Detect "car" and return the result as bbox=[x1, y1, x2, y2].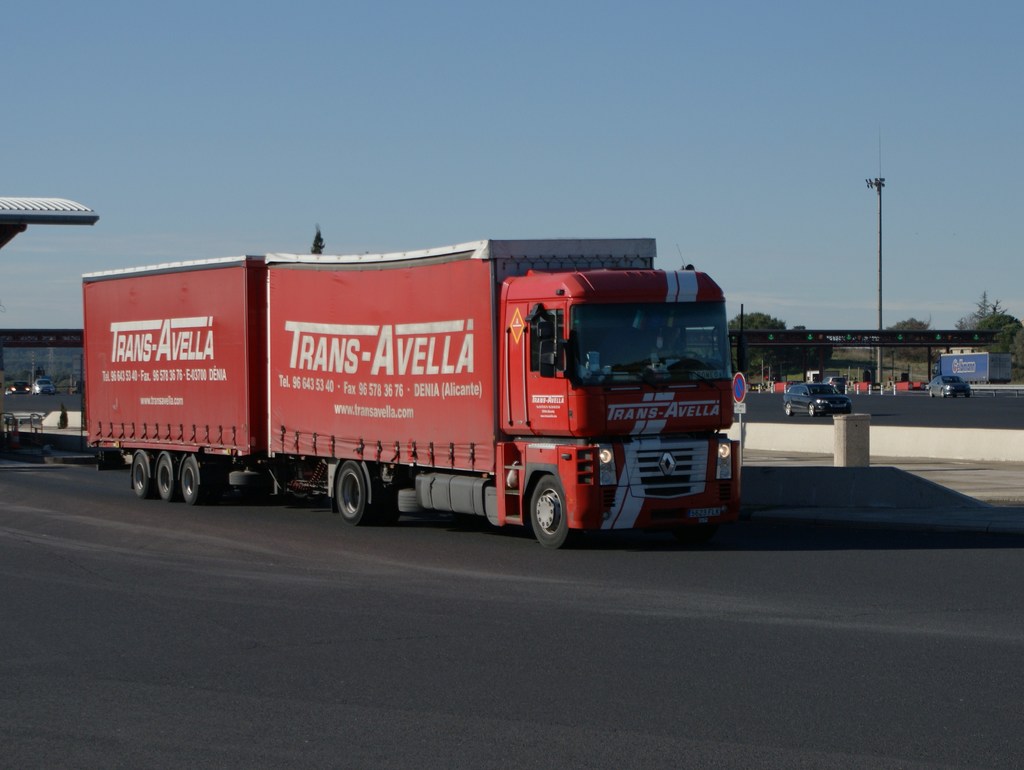
bbox=[13, 382, 32, 395].
